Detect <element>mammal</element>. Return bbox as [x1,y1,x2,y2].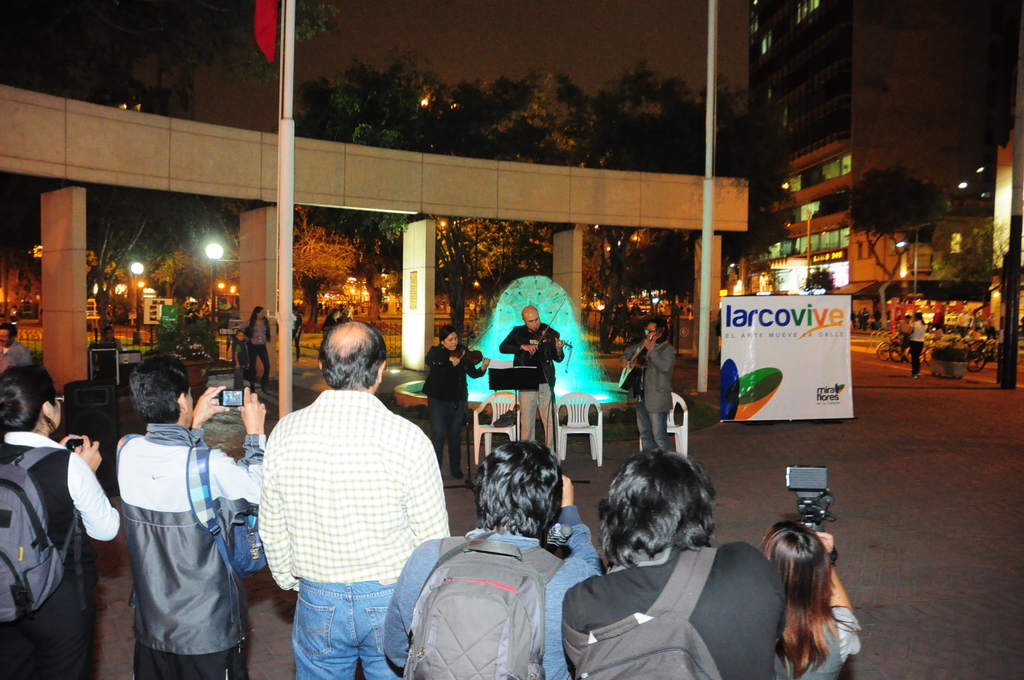
[321,307,337,325].
